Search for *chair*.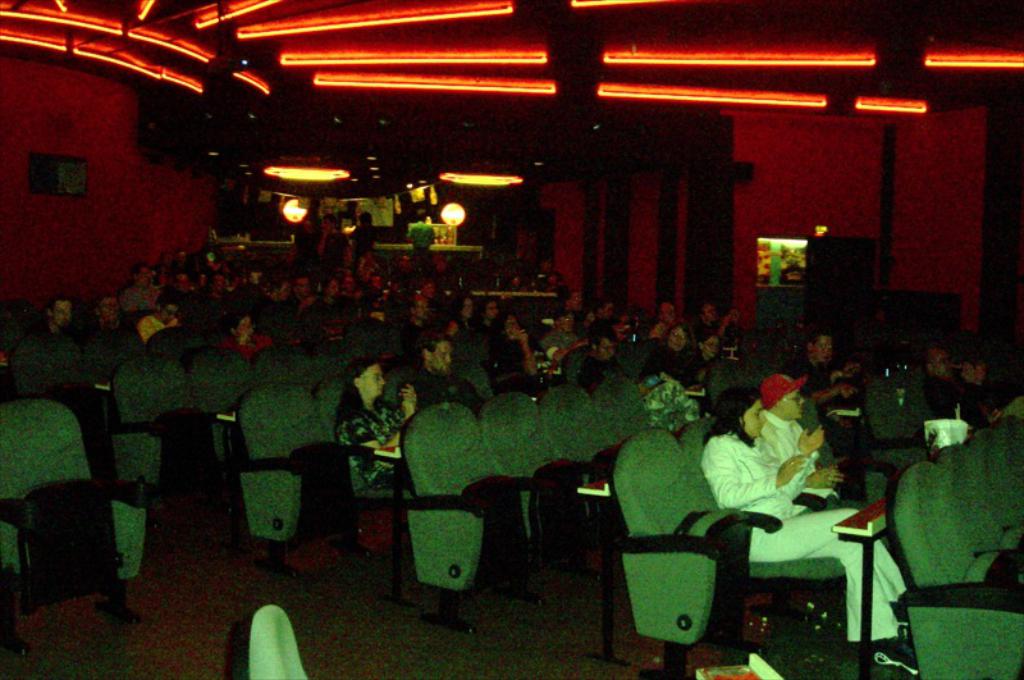
Found at pyautogui.locateOnScreen(534, 388, 627, 574).
